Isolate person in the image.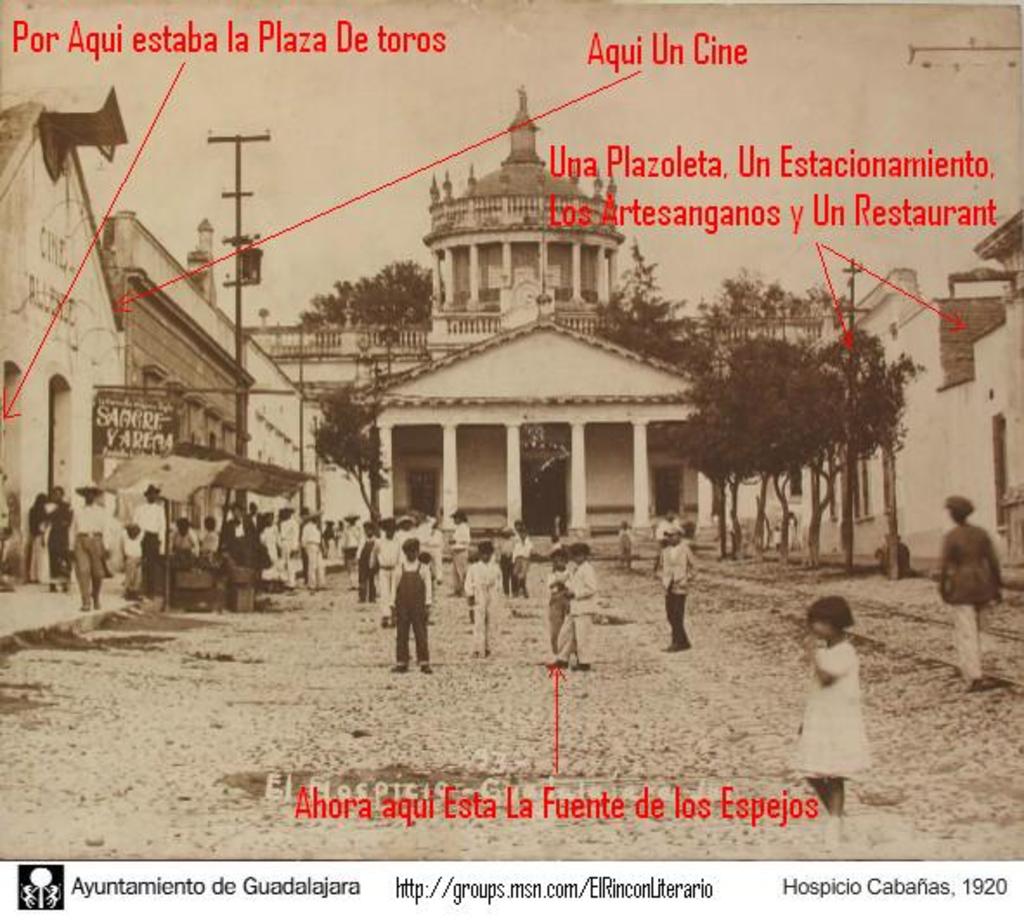
Isolated region: 218:504:262:562.
